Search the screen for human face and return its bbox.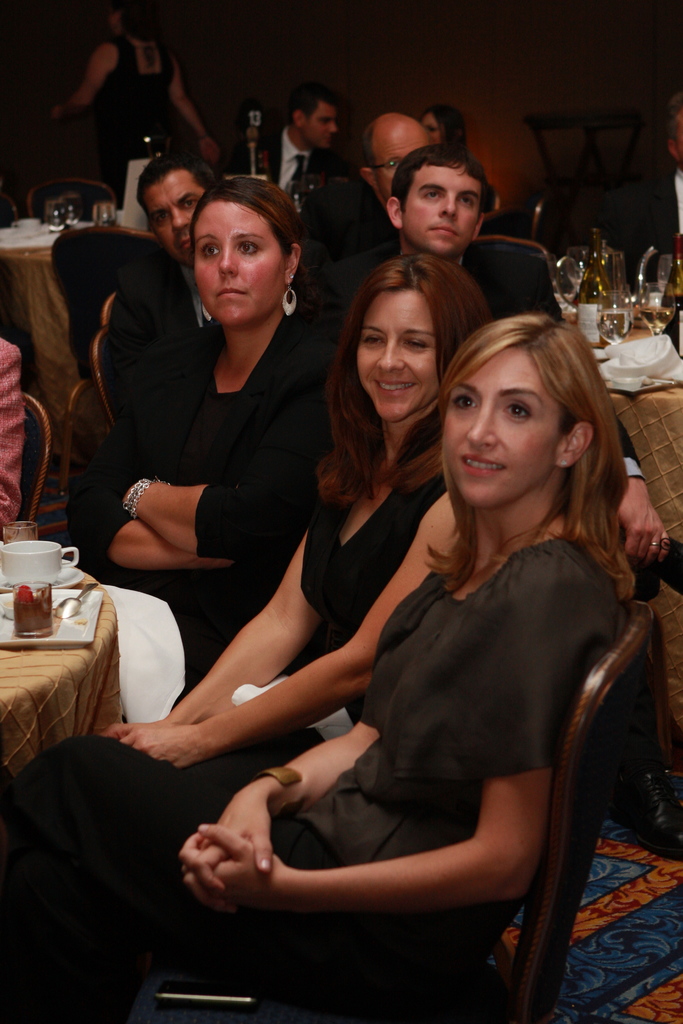
Found: bbox(373, 125, 432, 200).
